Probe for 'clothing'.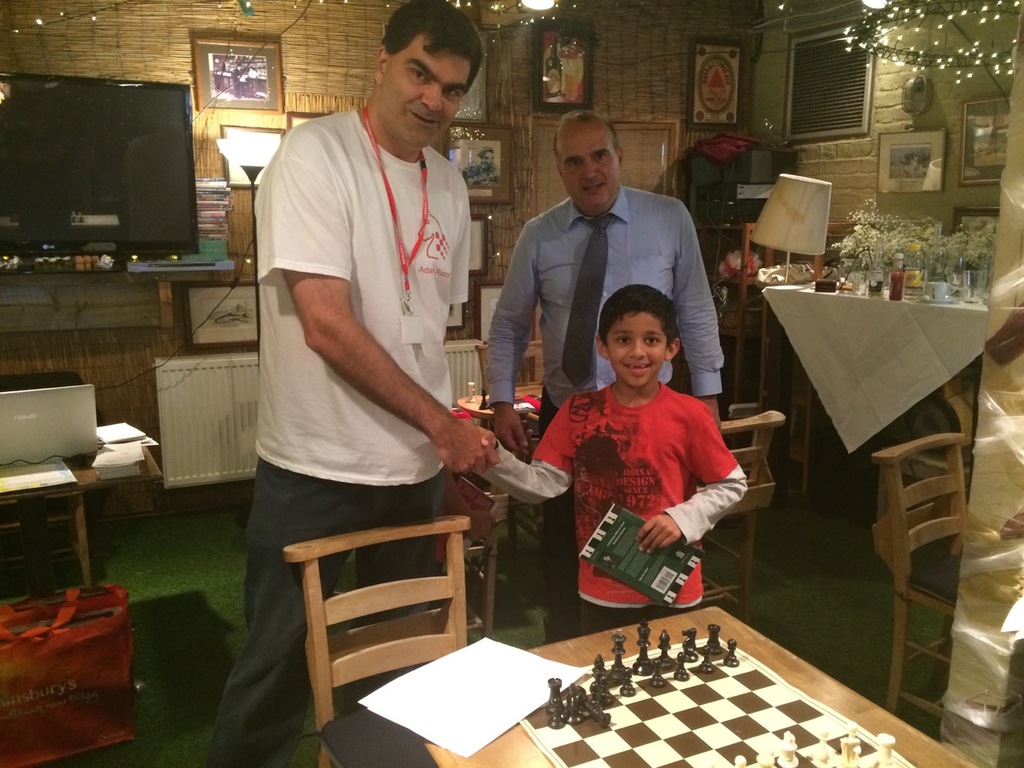
Probe result: 206, 104, 471, 767.
